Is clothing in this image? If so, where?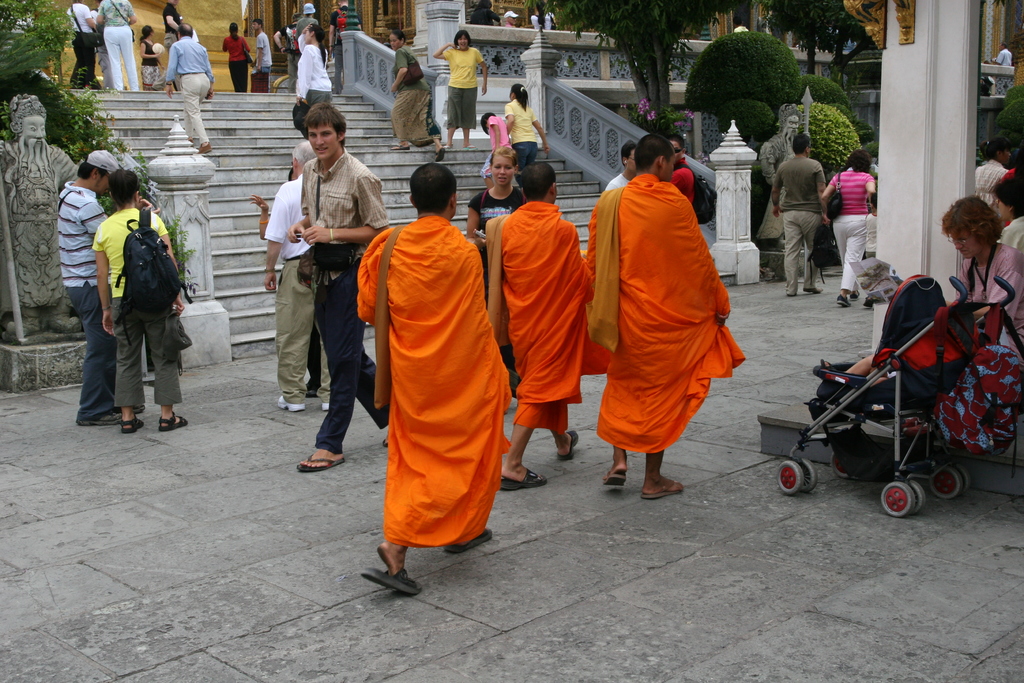
Yes, at x1=504, y1=22, x2=518, y2=33.
